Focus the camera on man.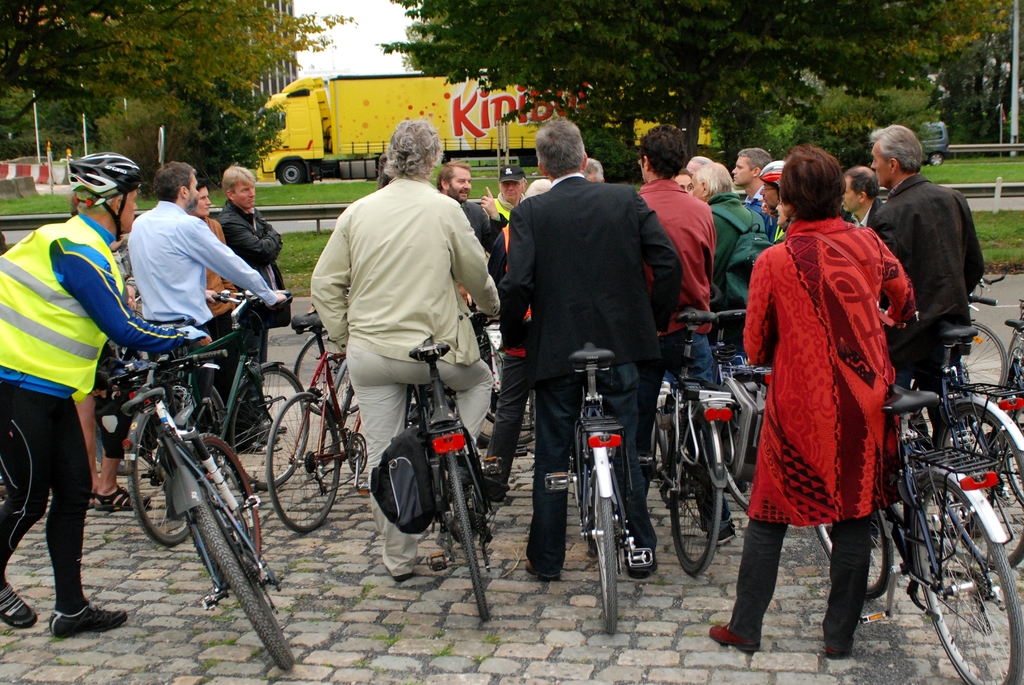
Focus region: x1=580 y1=159 x2=607 y2=182.
